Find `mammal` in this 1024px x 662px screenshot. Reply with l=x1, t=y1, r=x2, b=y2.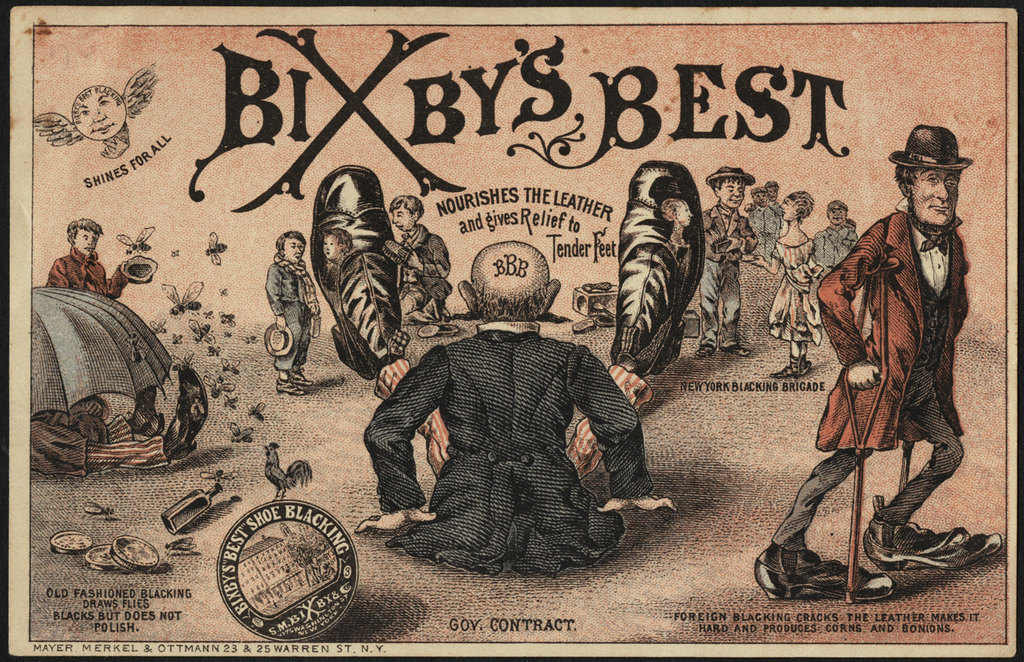
l=758, t=187, r=825, b=376.
